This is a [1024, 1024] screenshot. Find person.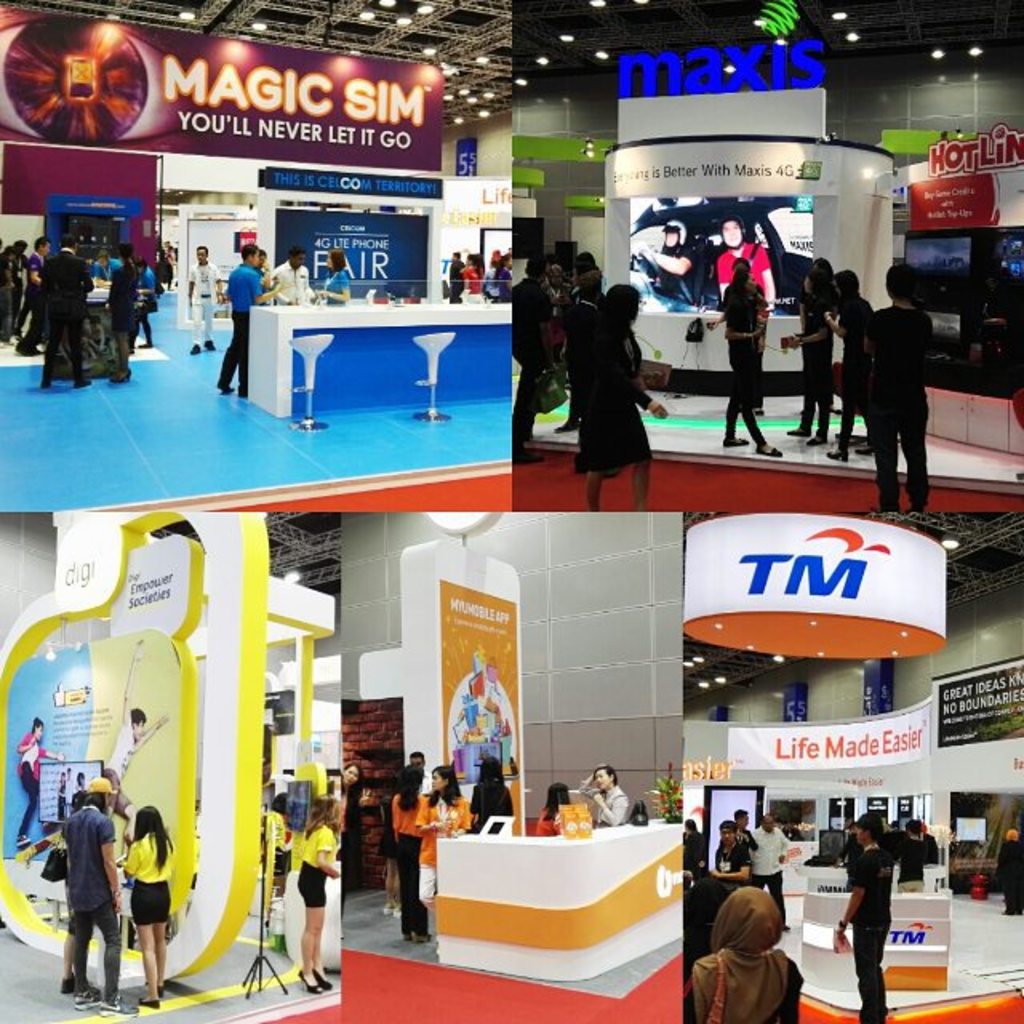
Bounding box: BBox(341, 765, 365, 869).
